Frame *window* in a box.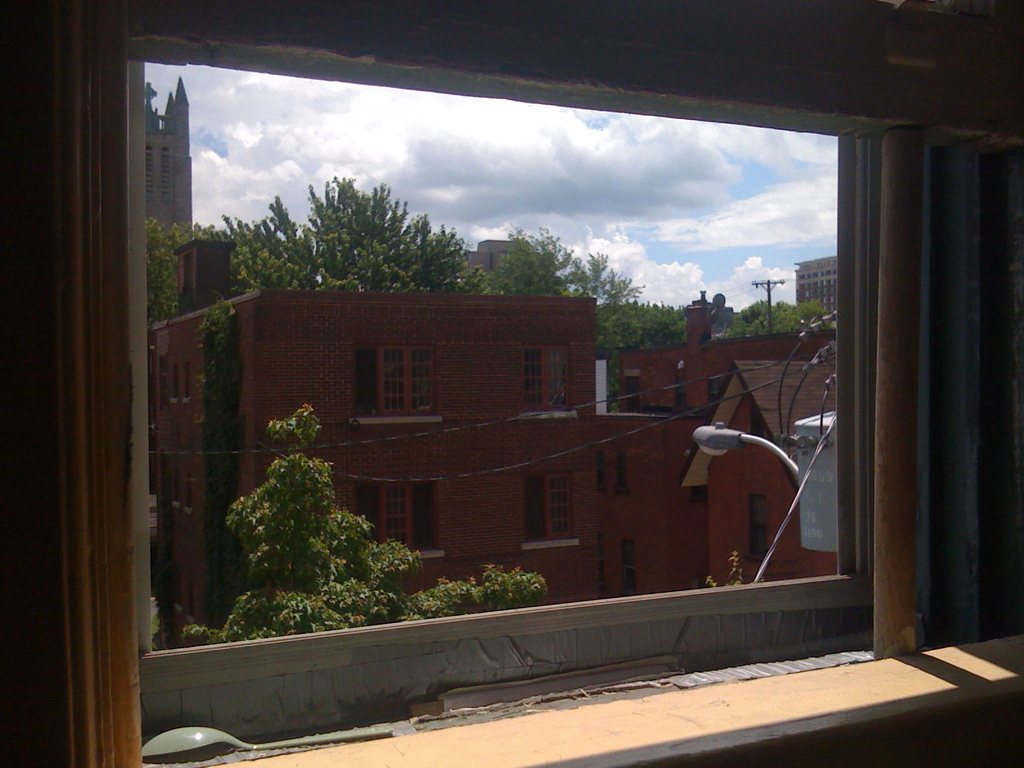
crop(521, 470, 580, 550).
